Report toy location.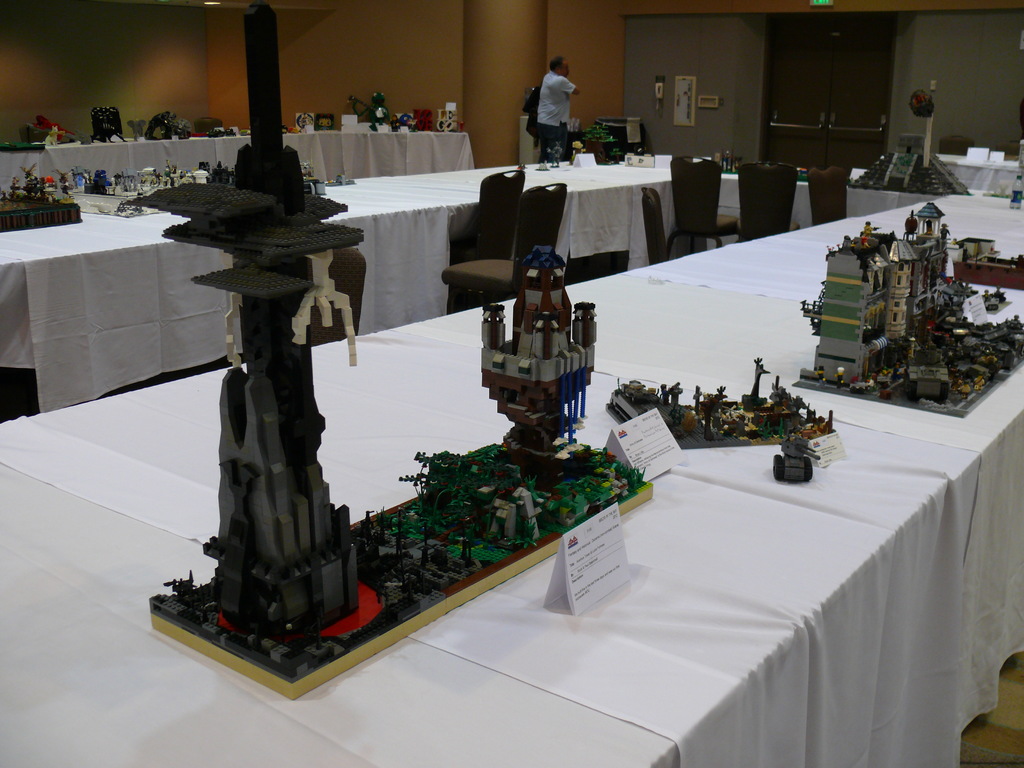
Report: (583, 124, 621, 165).
